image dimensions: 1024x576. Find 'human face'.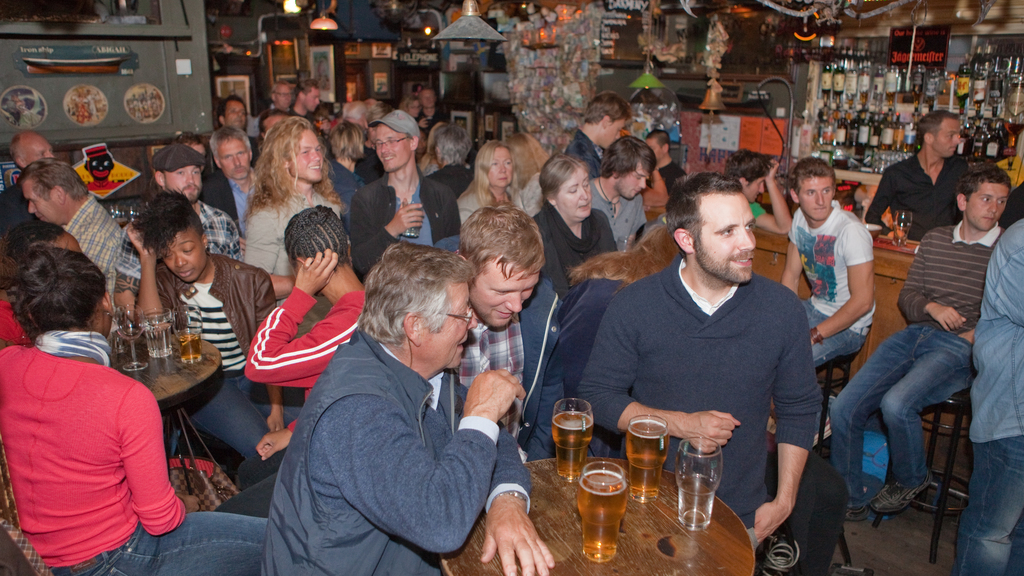
x1=797, y1=176, x2=833, y2=225.
